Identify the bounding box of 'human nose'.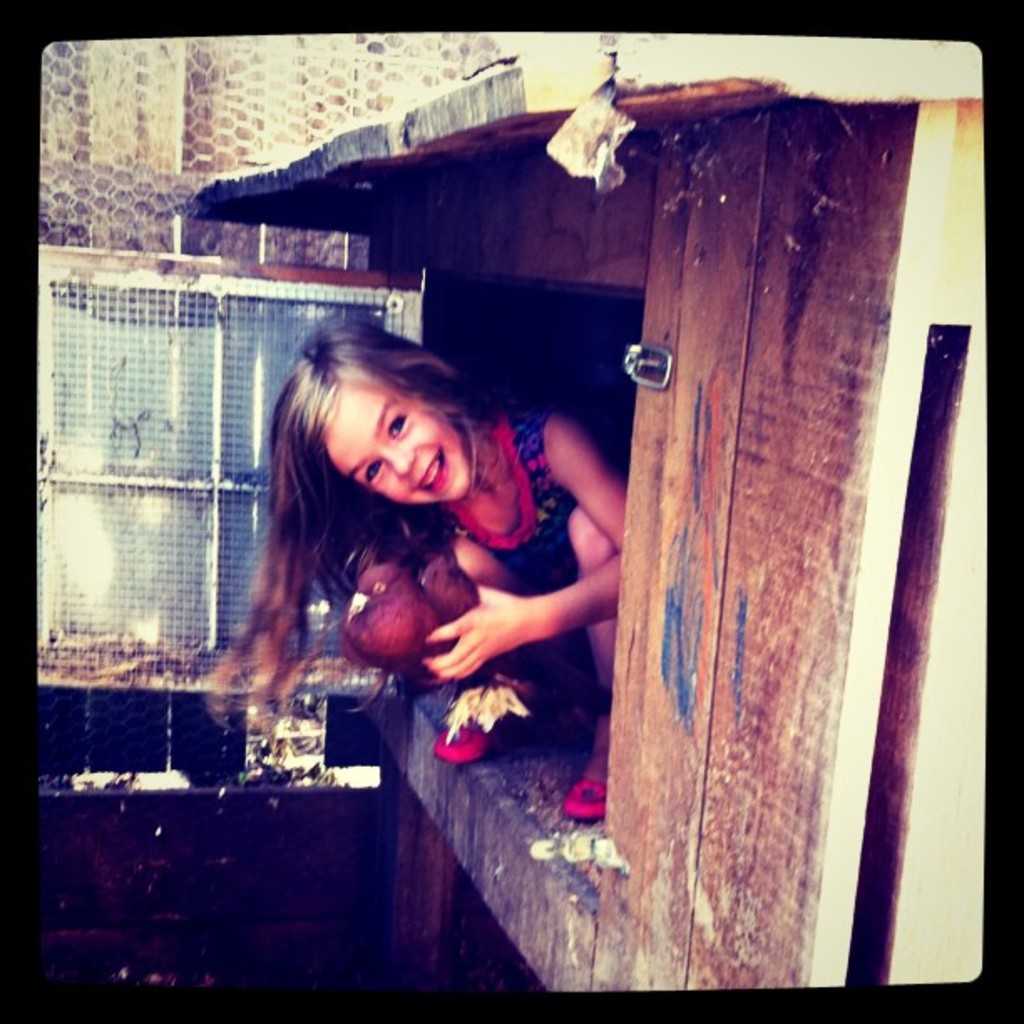
[left=376, top=443, right=420, bottom=479].
